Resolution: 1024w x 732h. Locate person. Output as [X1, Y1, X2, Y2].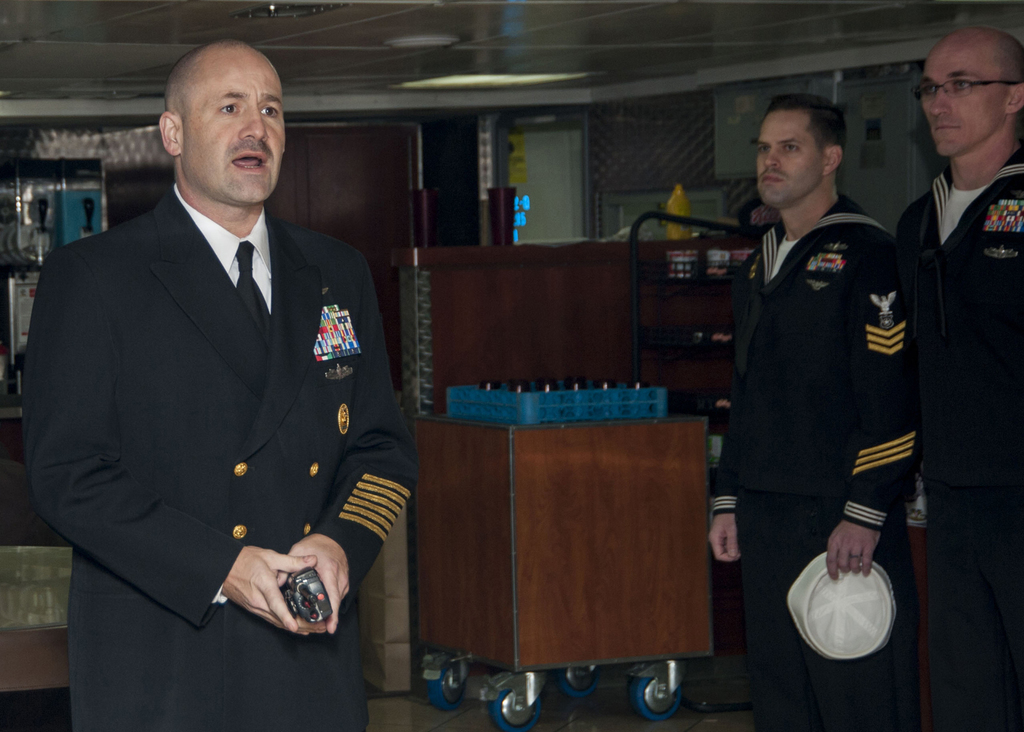
[893, 26, 1023, 731].
